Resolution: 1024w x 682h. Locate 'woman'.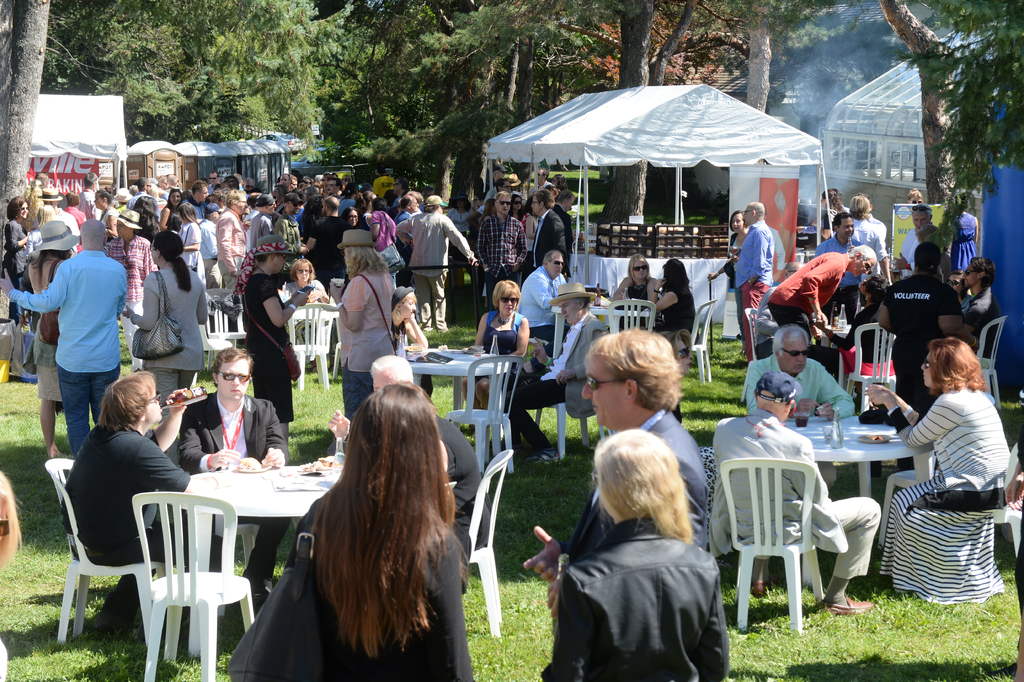
BBox(285, 259, 329, 375).
